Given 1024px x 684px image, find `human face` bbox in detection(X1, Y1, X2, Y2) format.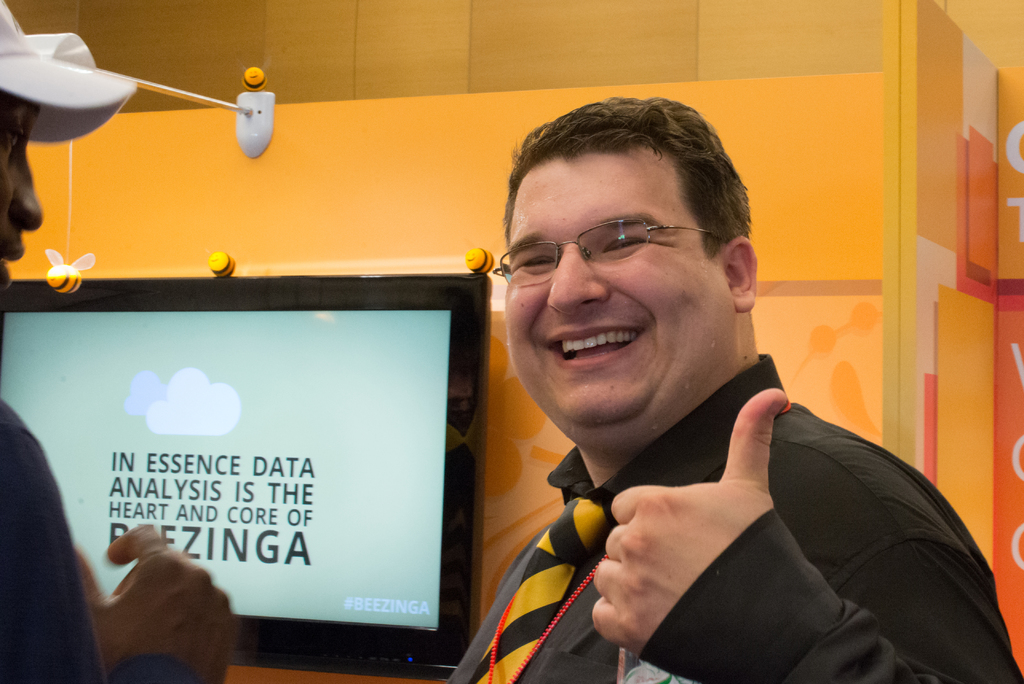
detection(0, 94, 43, 295).
